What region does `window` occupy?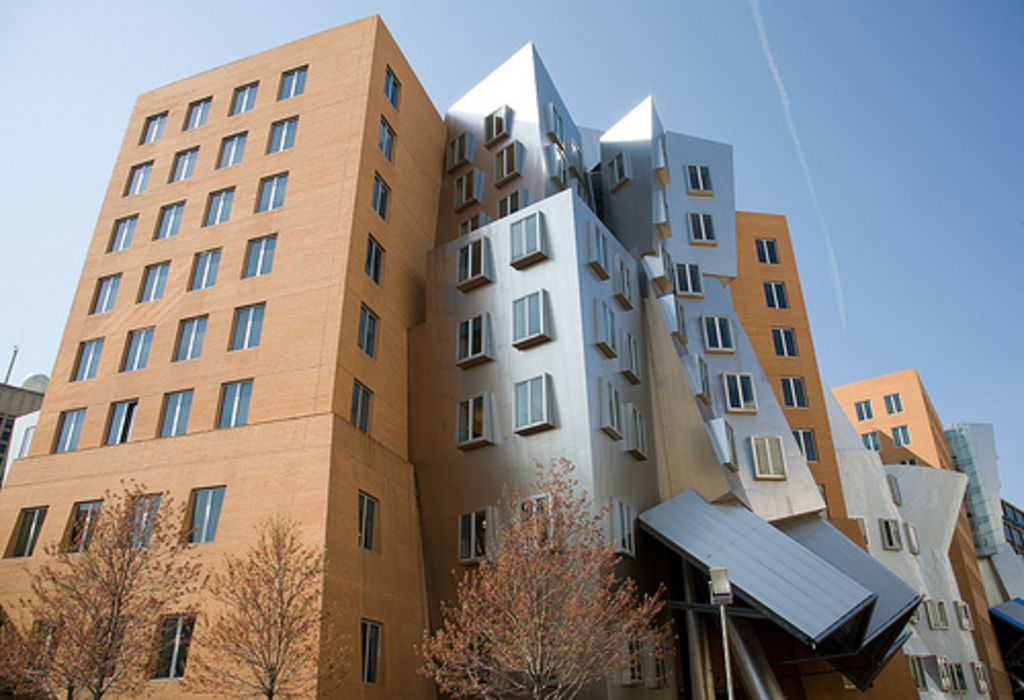
[left=606, top=375, right=623, bottom=444].
